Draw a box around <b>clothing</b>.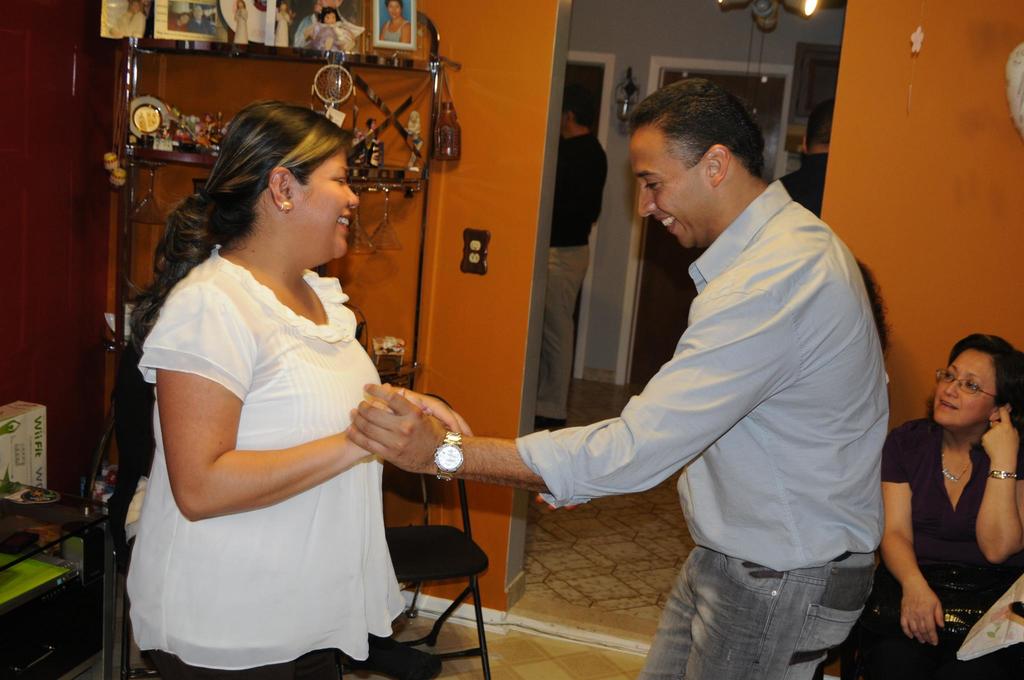
box(506, 177, 881, 667).
